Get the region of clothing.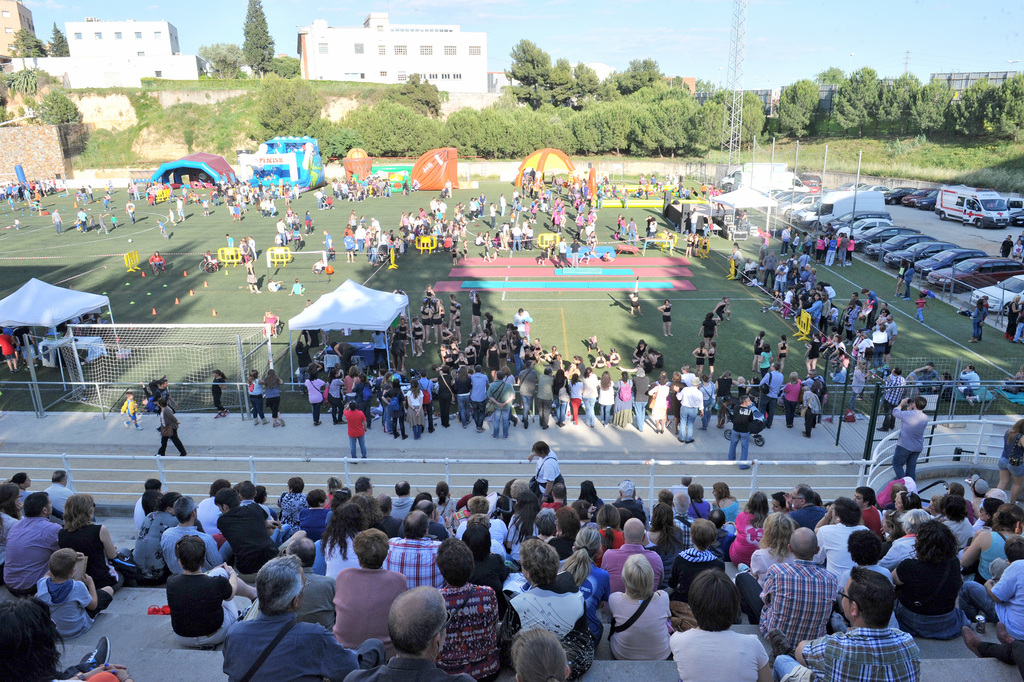
BBox(958, 368, 979, 405).
